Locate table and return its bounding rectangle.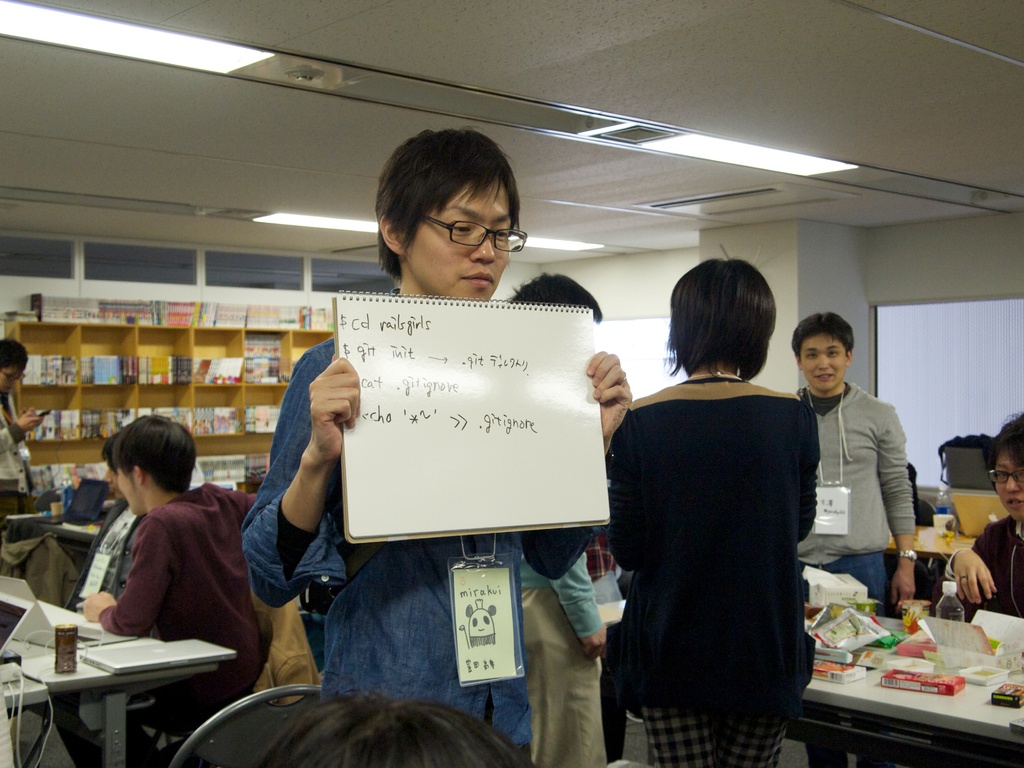
l=789, t=605, r=1023, b=767.
